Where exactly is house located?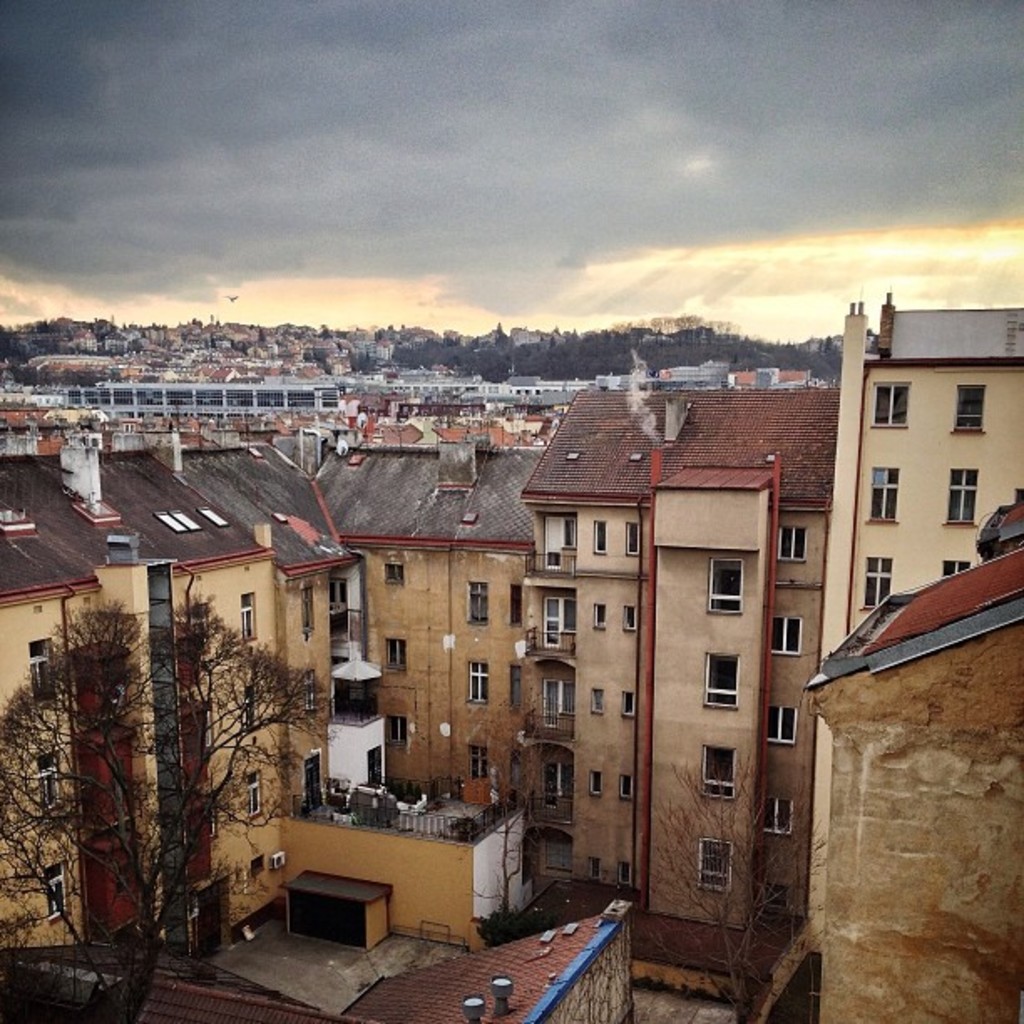
Its bounding box is x1=800, y1=547, x2=1022, y2=1022.
